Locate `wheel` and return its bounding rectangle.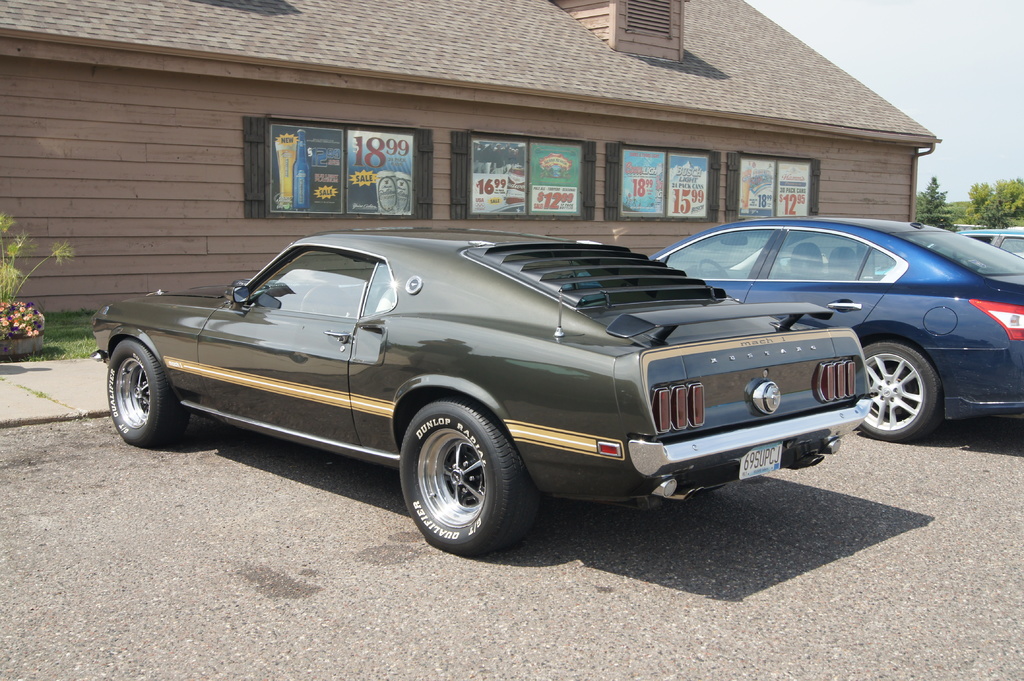
396,397,530,555.
